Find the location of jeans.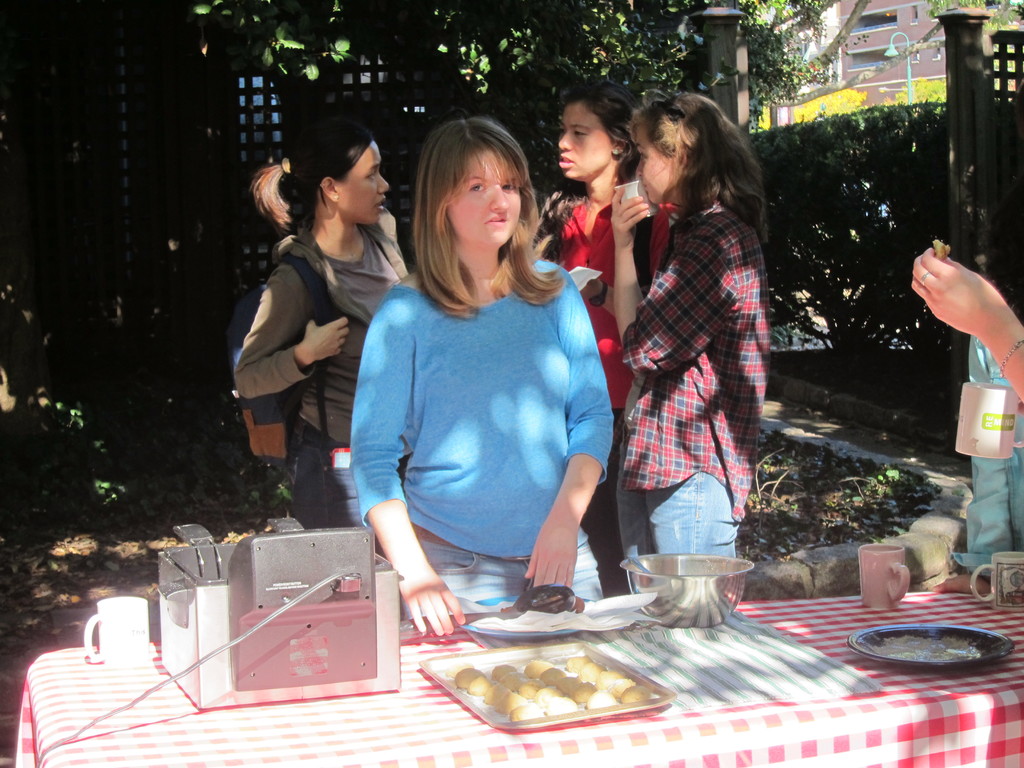
Location: bbox=[419, 536, 607, 607].
